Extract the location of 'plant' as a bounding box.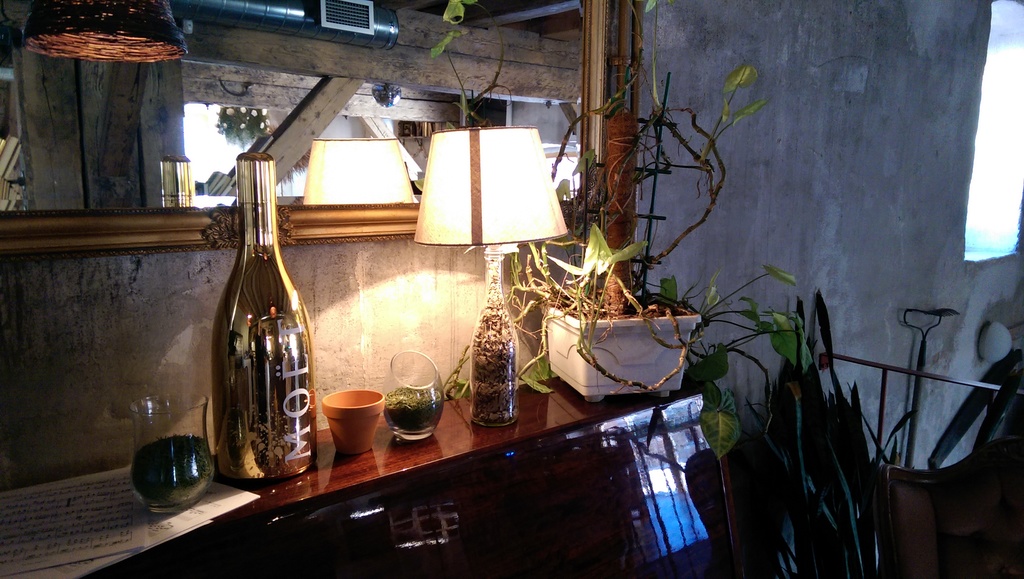
758:291:927:578.
